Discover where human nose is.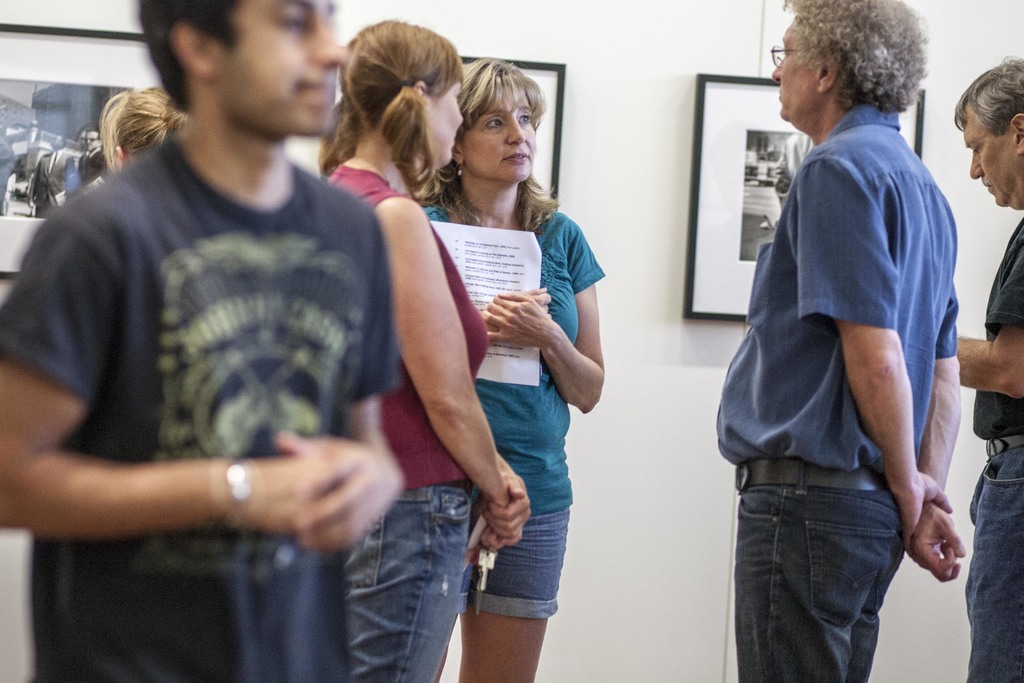
Discovered at 767 53 787 78.
